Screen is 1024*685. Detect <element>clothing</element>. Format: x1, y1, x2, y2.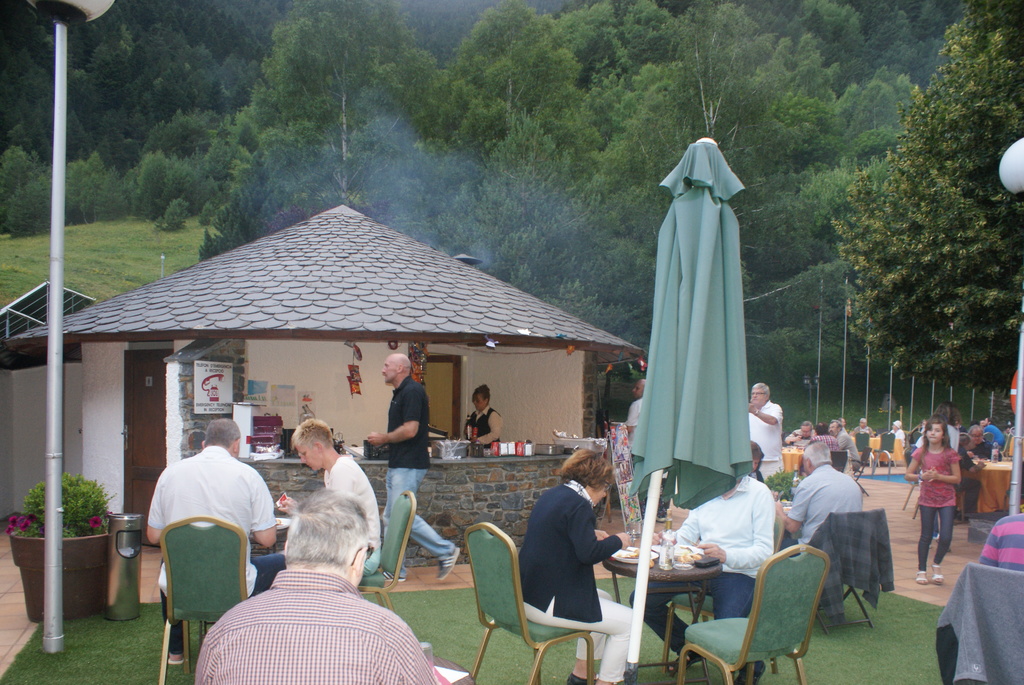
907, 442, 964, 567.
